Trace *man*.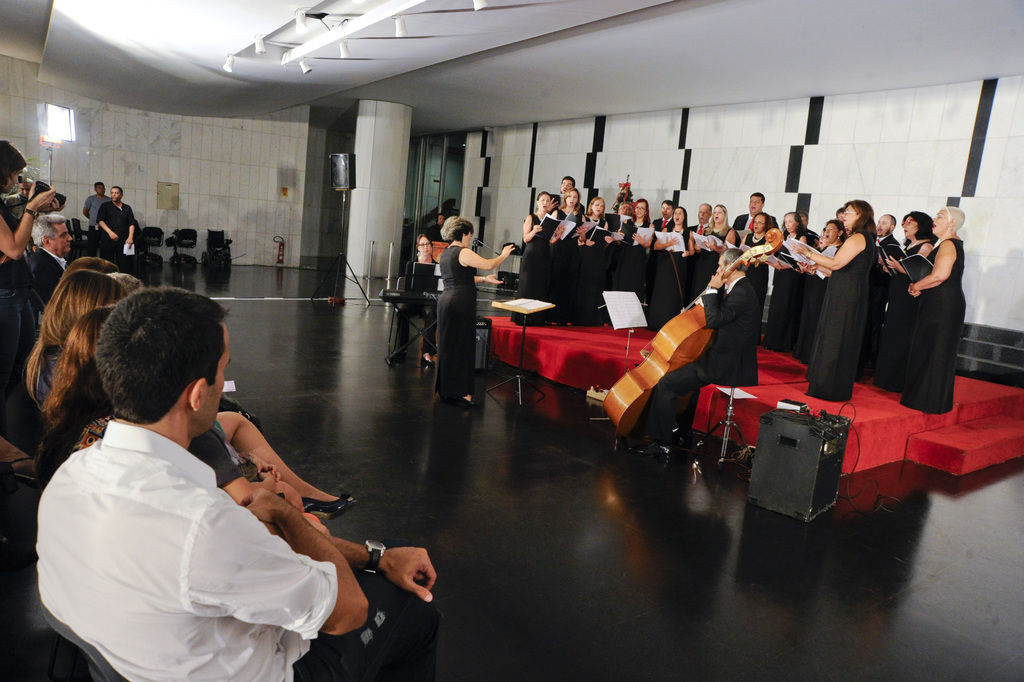
Traced to box(735, 191, 776, 234).
